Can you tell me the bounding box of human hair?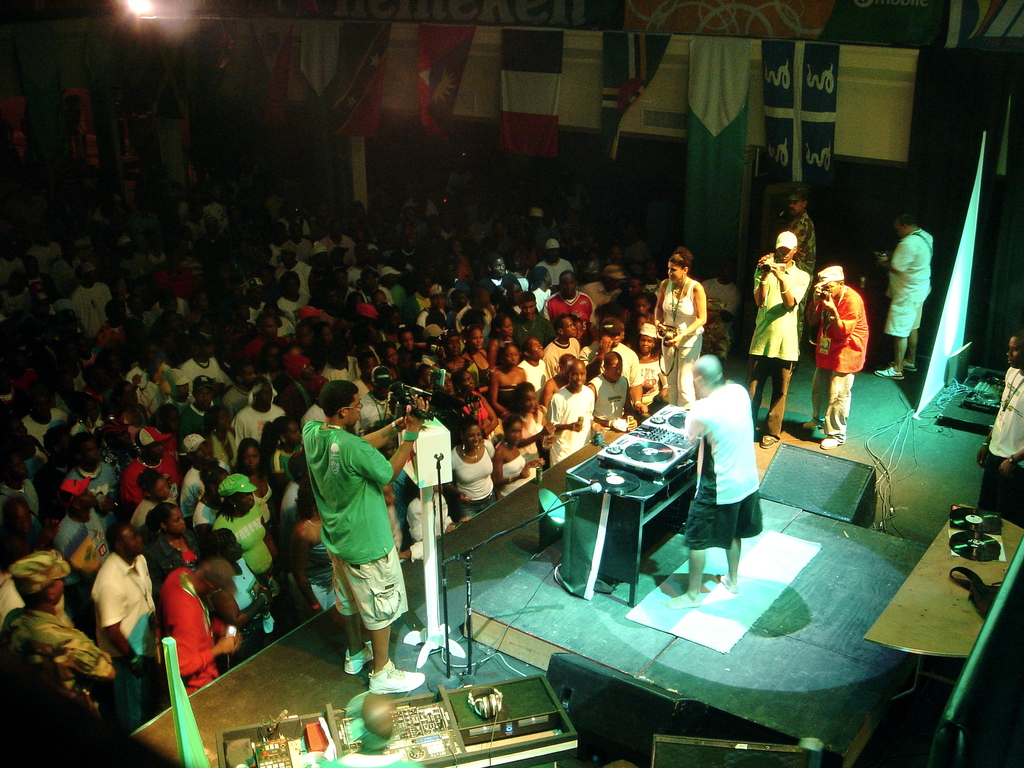
BBox(234, 438, 260, 464).
